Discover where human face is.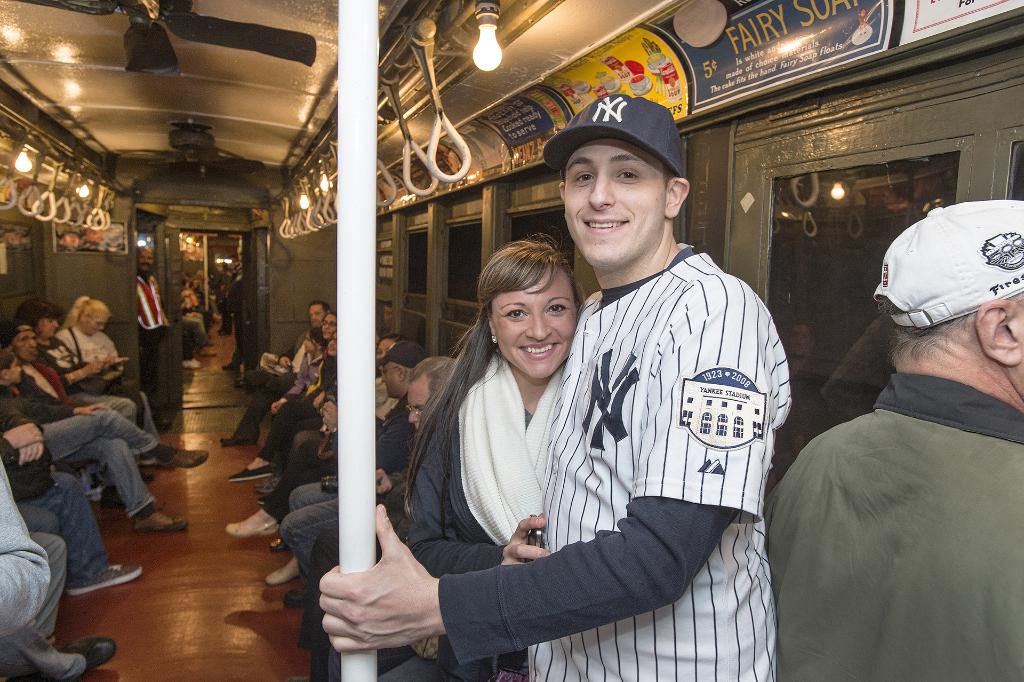
Discovered at bbox=[136, 250, 154, 272].
